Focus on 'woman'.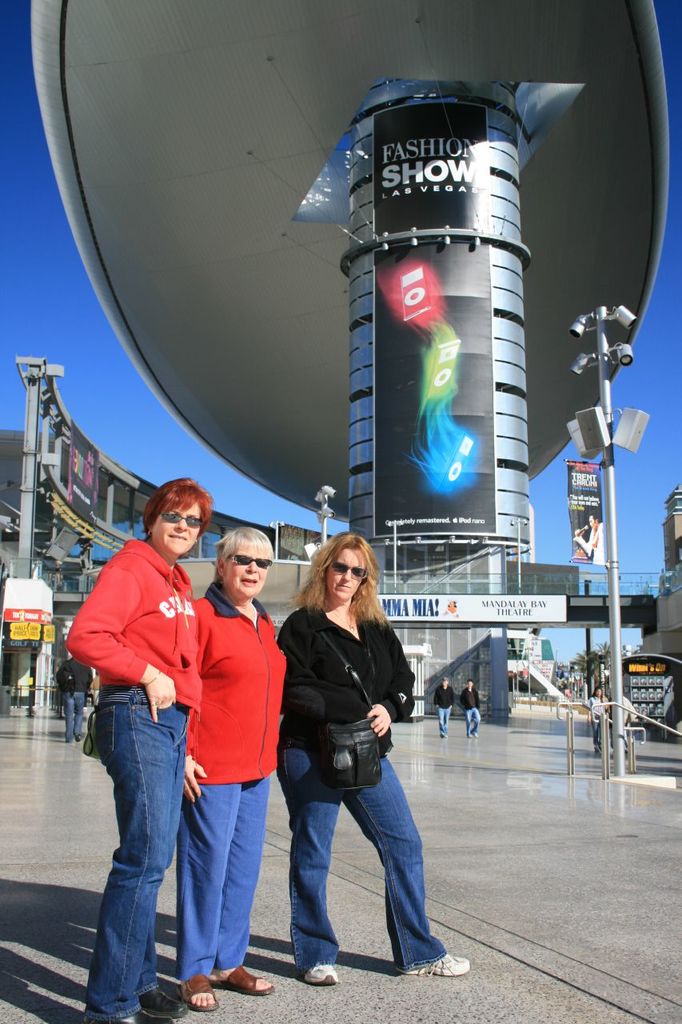
Focused at box=[582, 686, 610, 756].
